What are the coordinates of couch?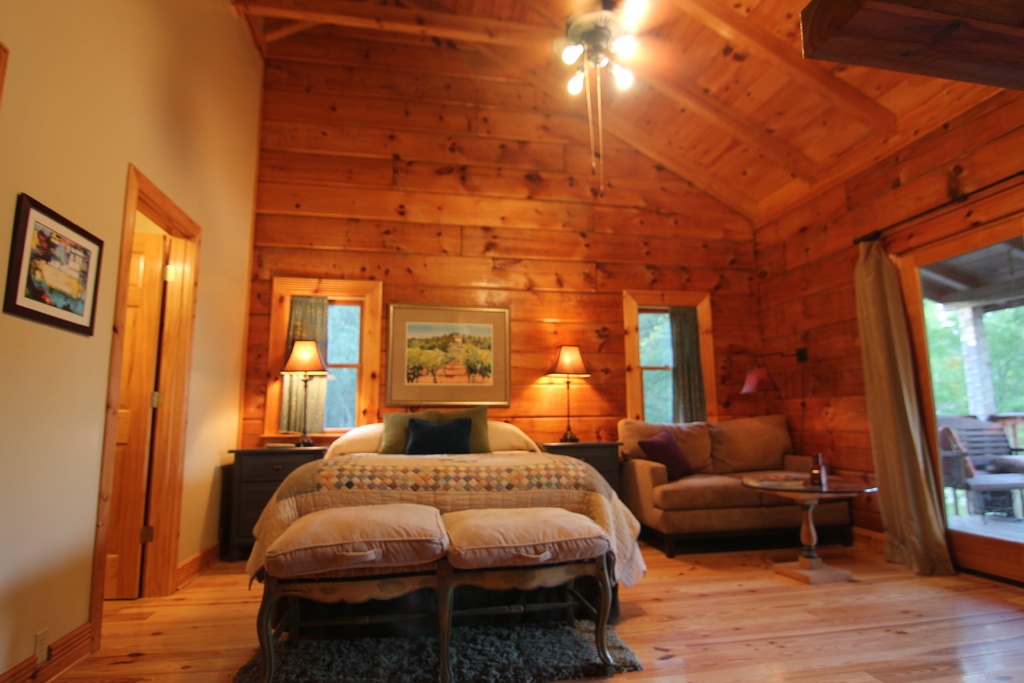
<region>596, 412, 871, 570</region>.
